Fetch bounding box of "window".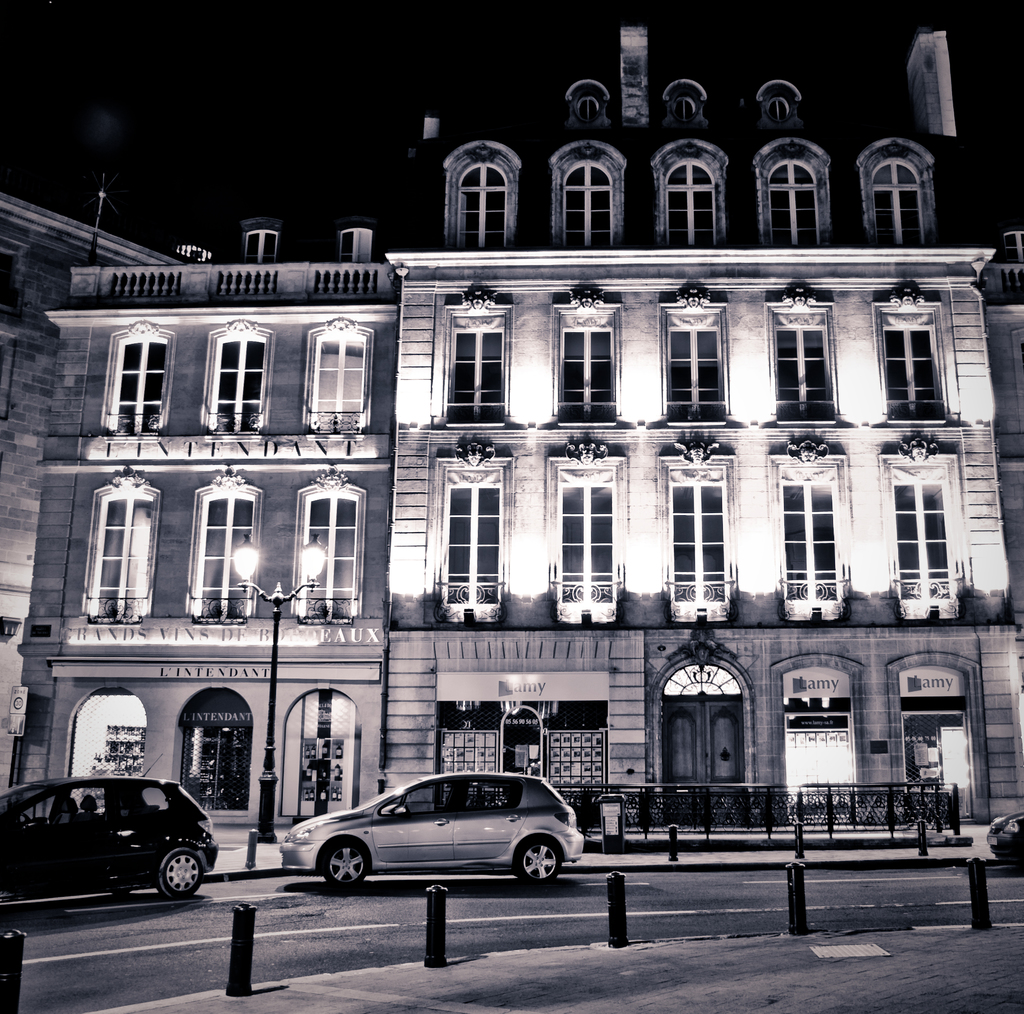
Bbox: x1=97, y1=491, x2=148, y2=612.
